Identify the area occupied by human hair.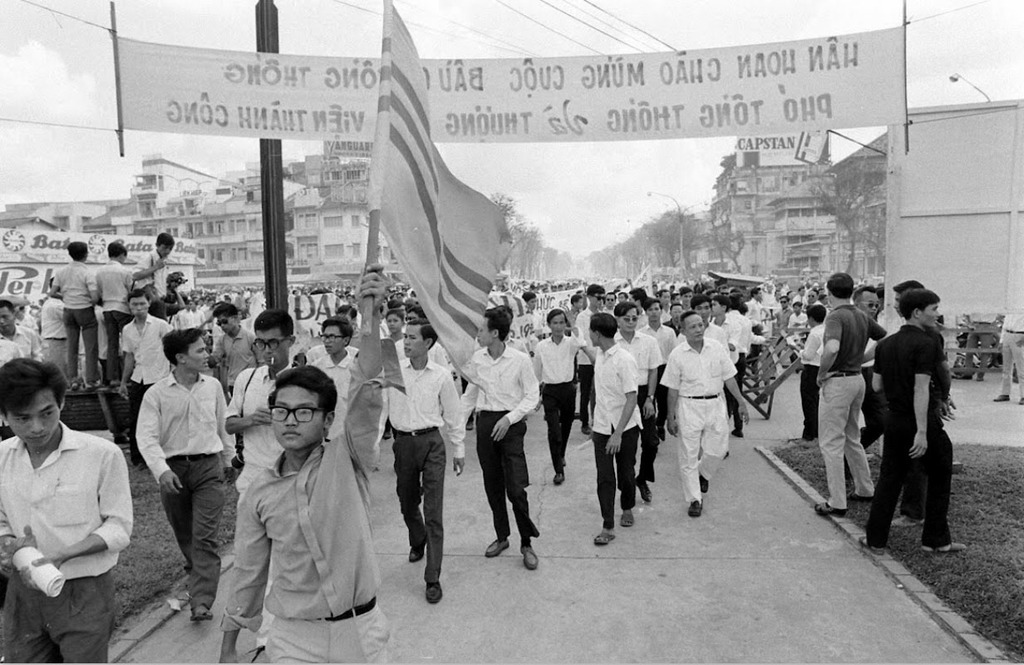
Area: 106 242 128 259.
